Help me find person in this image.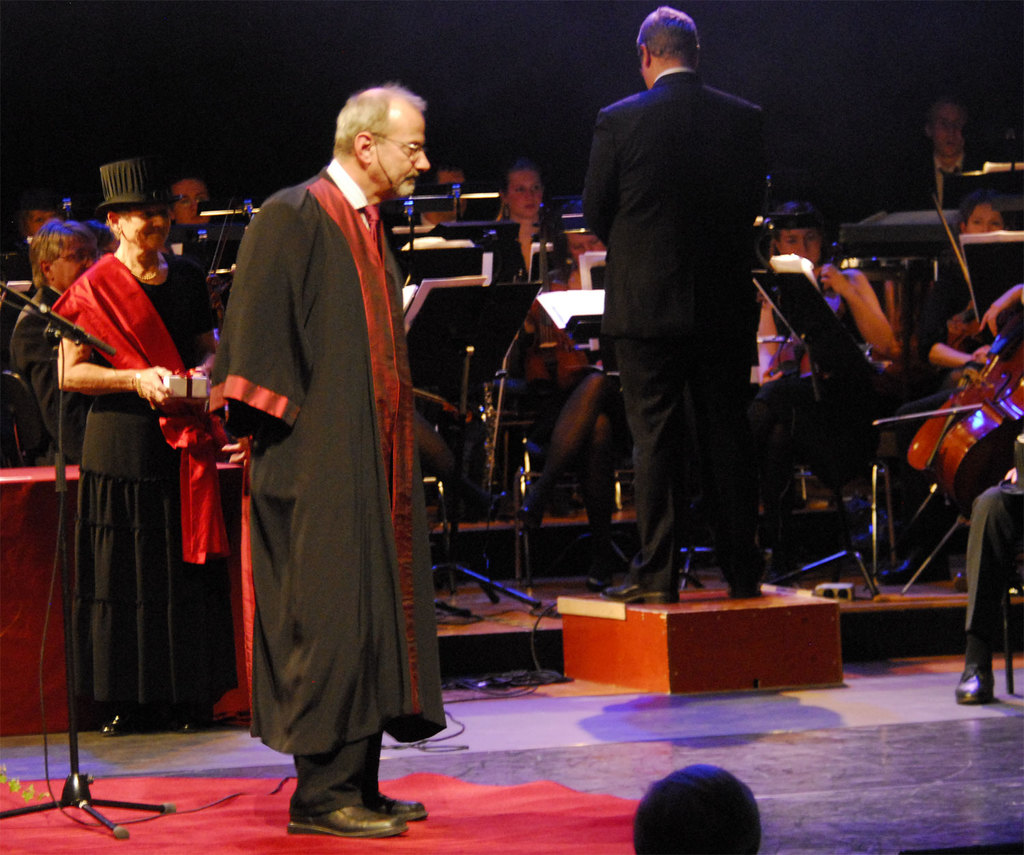
Found it: bbox=(58, 185, 225, 749).
